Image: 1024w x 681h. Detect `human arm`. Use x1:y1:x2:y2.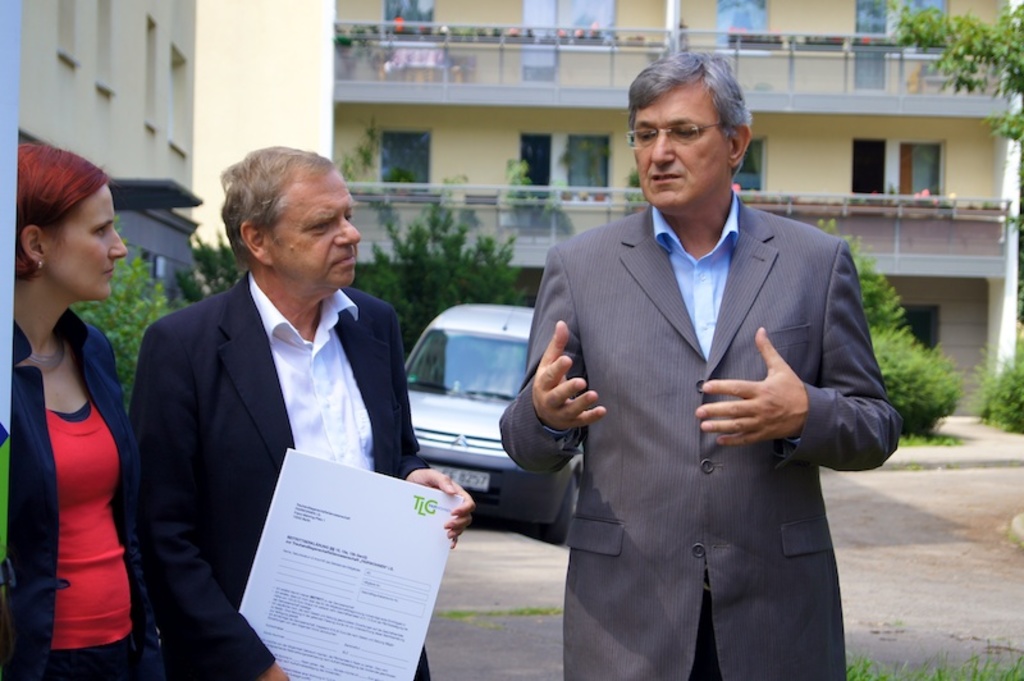
379:307:479:575.
